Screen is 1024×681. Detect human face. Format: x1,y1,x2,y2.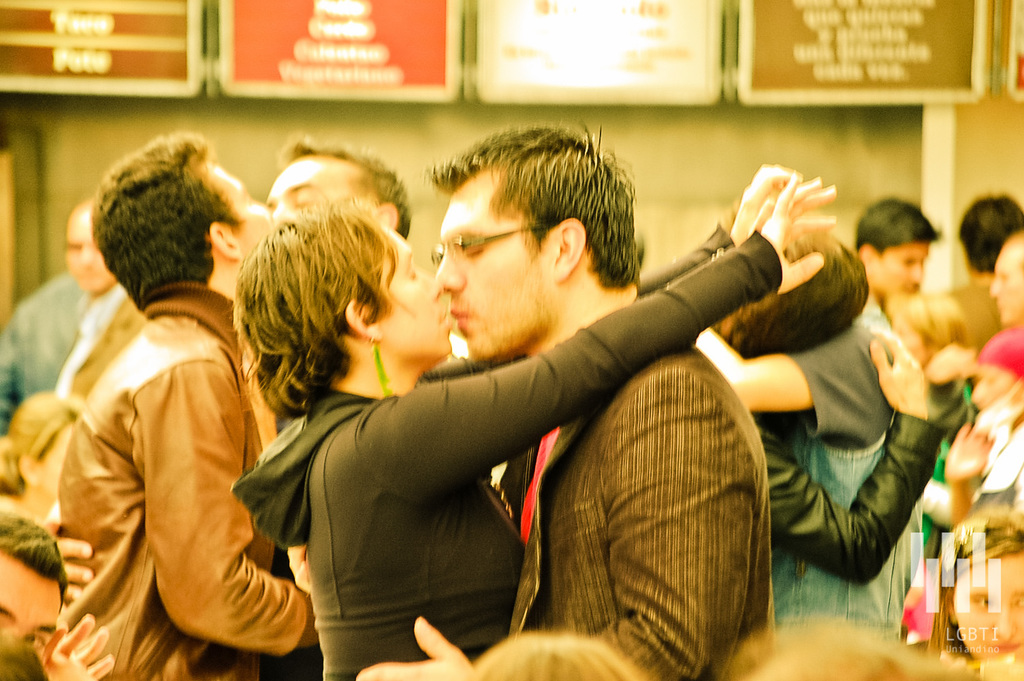
972,359,1019,428.
